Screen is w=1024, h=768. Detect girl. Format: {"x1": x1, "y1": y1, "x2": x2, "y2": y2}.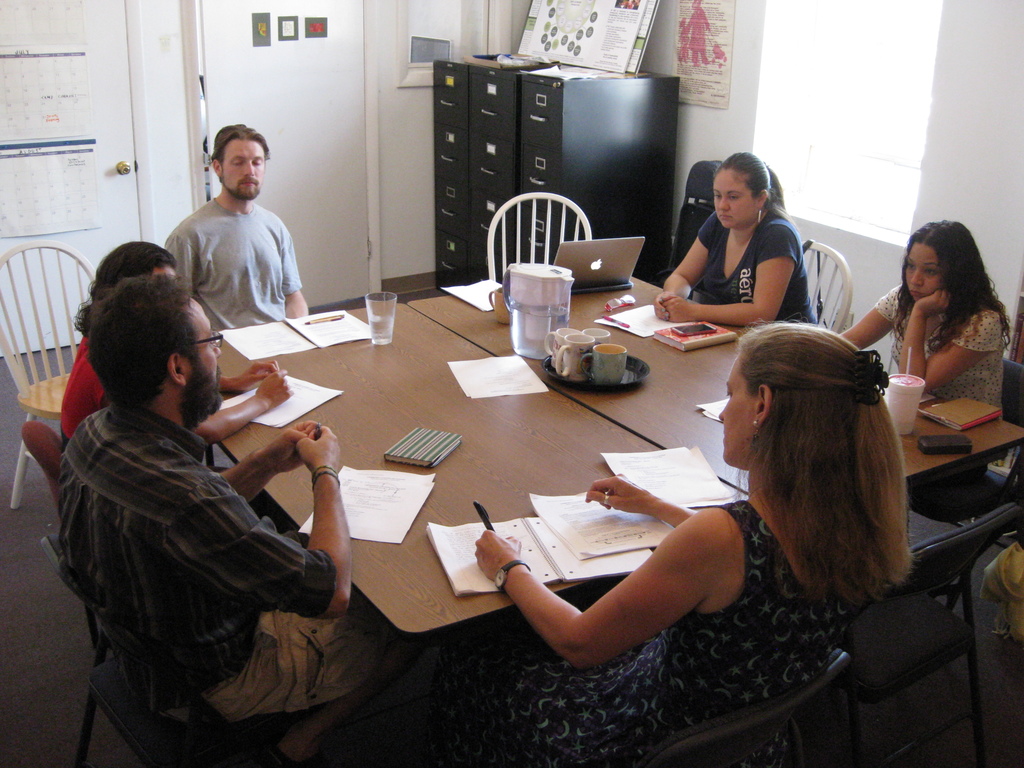
{"x1": 646, "y1": 147, "x2": 820, "y2": 325}.
